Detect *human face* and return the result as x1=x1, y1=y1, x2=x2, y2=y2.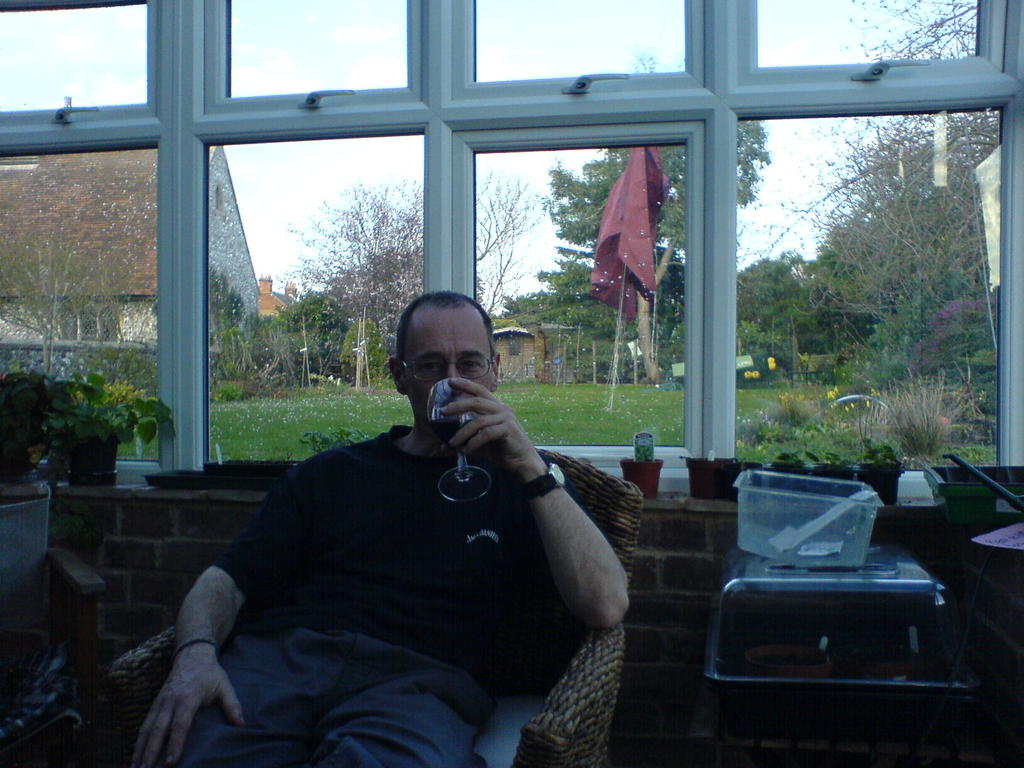
x1=403, y1=309, x2=493, y2=420.
